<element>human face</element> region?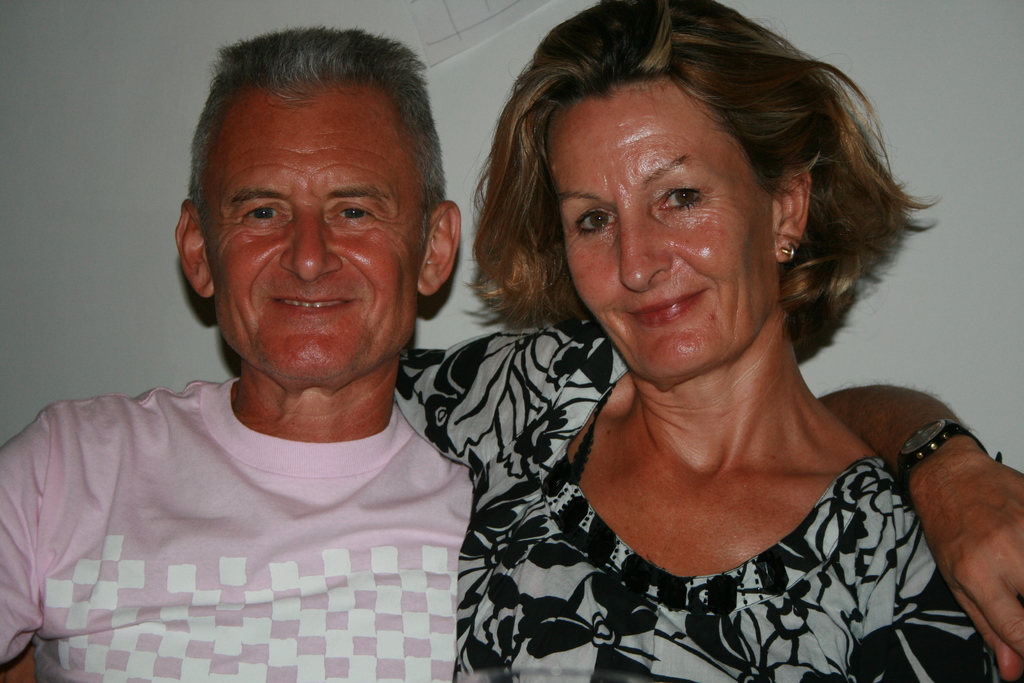
548 78 769 383
